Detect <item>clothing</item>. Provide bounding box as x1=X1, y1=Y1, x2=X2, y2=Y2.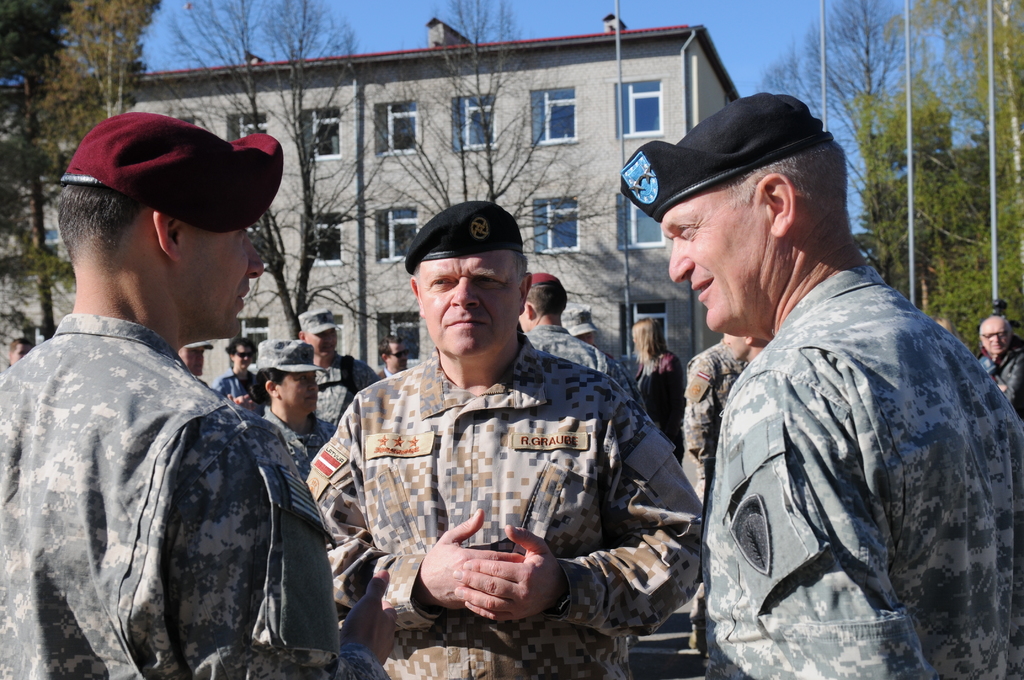
x1=214, y1=373, x2=262, y2=408.
